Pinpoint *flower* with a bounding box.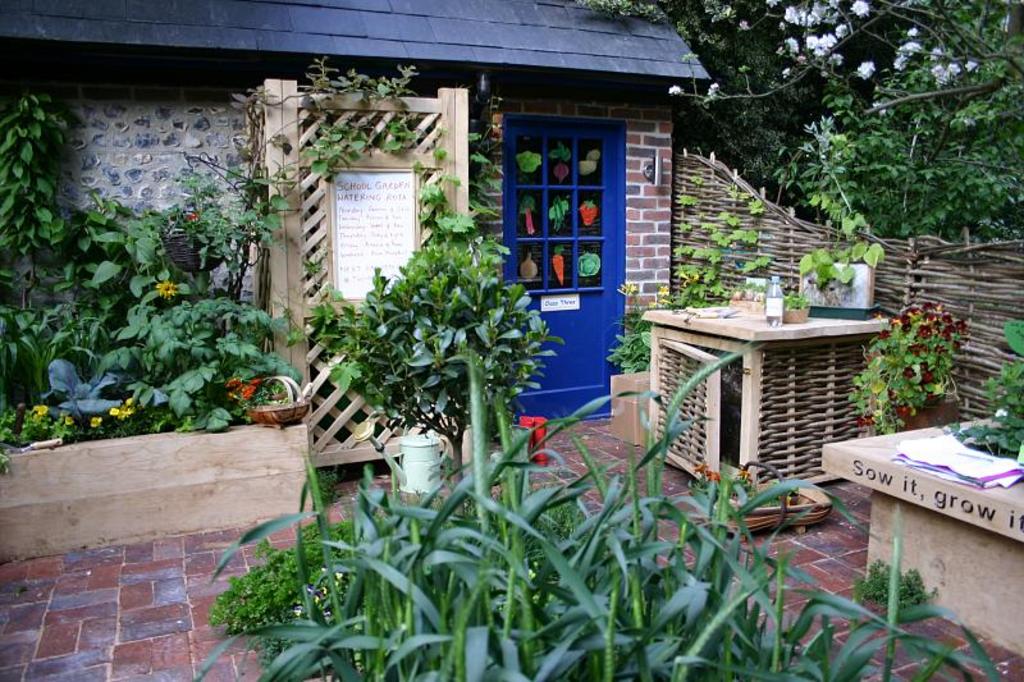
box(708, 82, 722, 95).
